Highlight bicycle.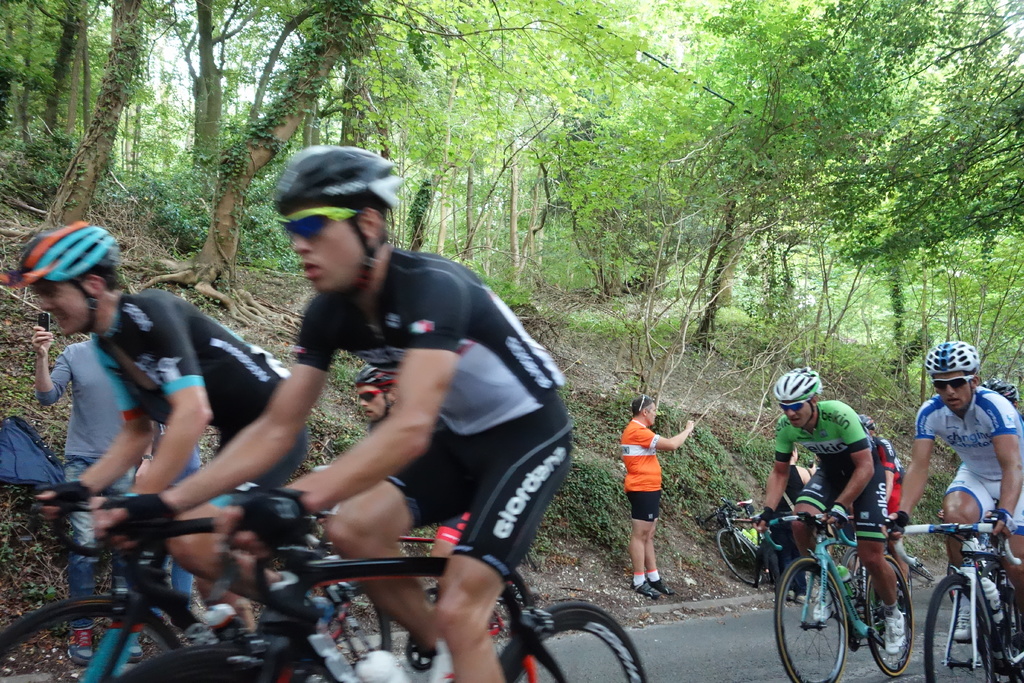
Highlighted region: bbox=(106, 494, 653, 682).
